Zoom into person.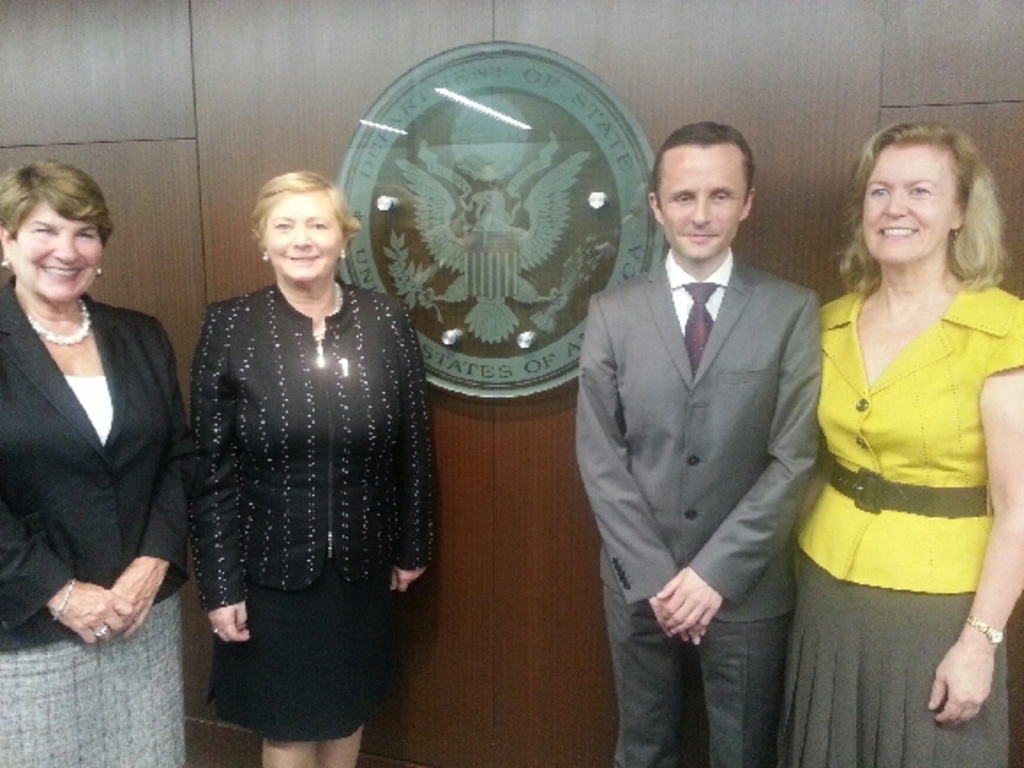
Zoom target: [left=178, top=173, right=436, bottom=764].
